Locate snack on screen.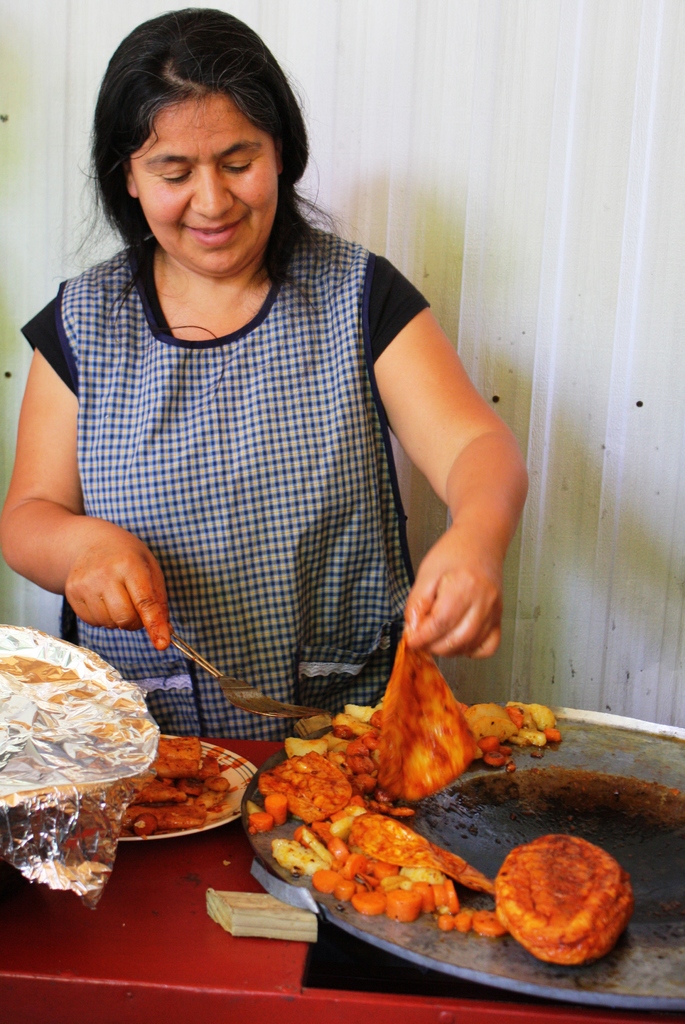
On screen at [231, 640, 566, 927].
